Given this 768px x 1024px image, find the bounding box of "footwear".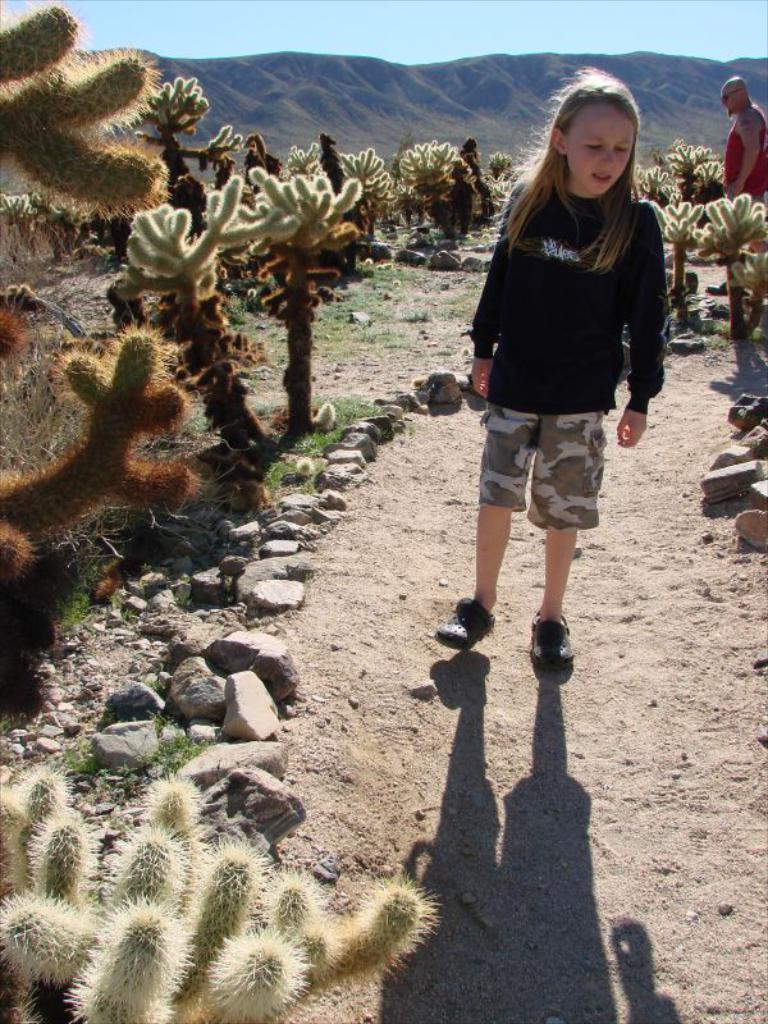
pyautogui.locateOnScreen(709, 278, 740, 302).
